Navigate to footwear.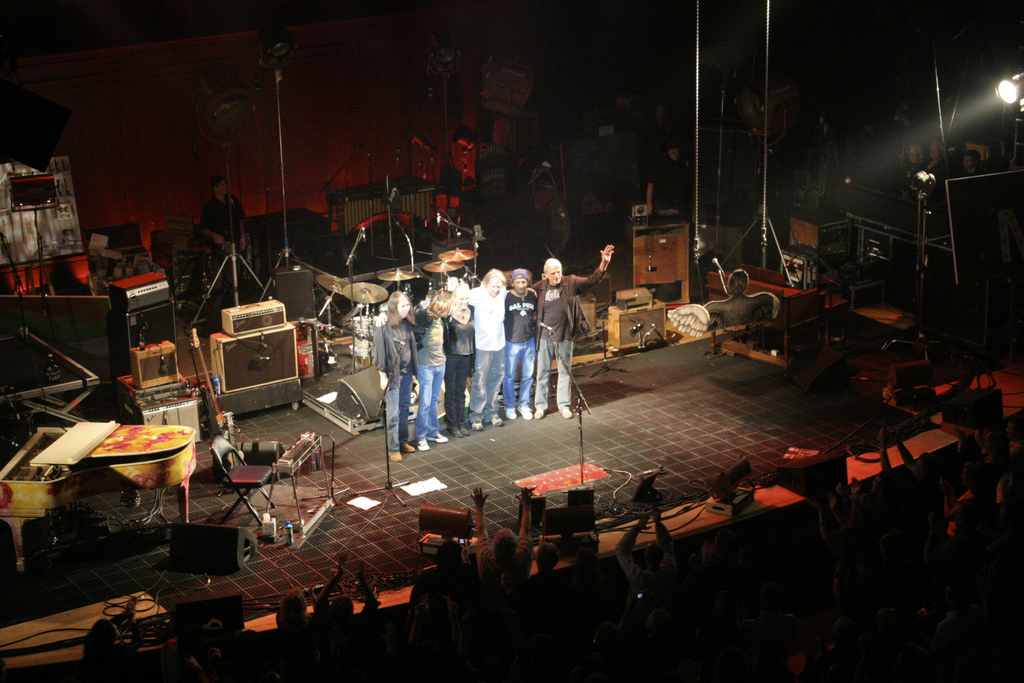
Navigation target: left=462, top=427, right=468, bottom=430.
